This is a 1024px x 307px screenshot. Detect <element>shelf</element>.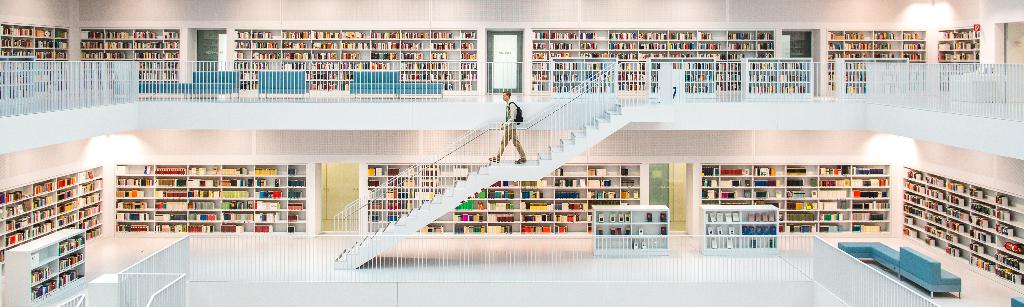
419:162:440:174.
